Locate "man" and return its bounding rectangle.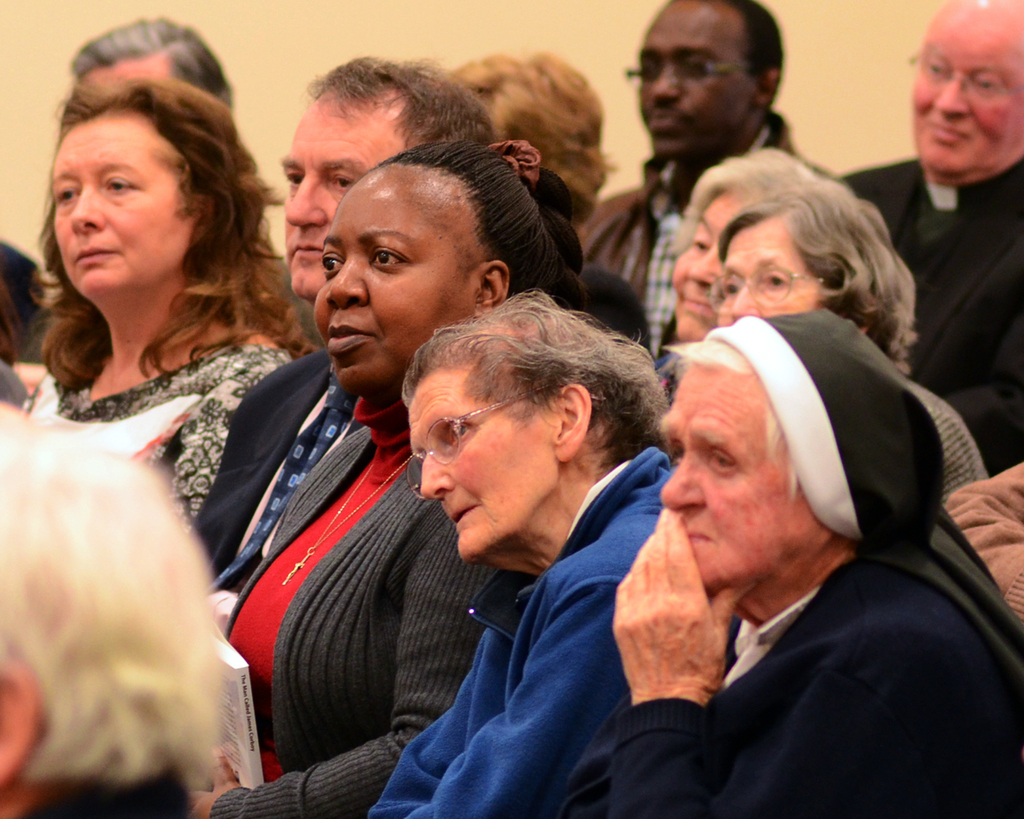
(left=571, top=0, right=840, bottom=356).
